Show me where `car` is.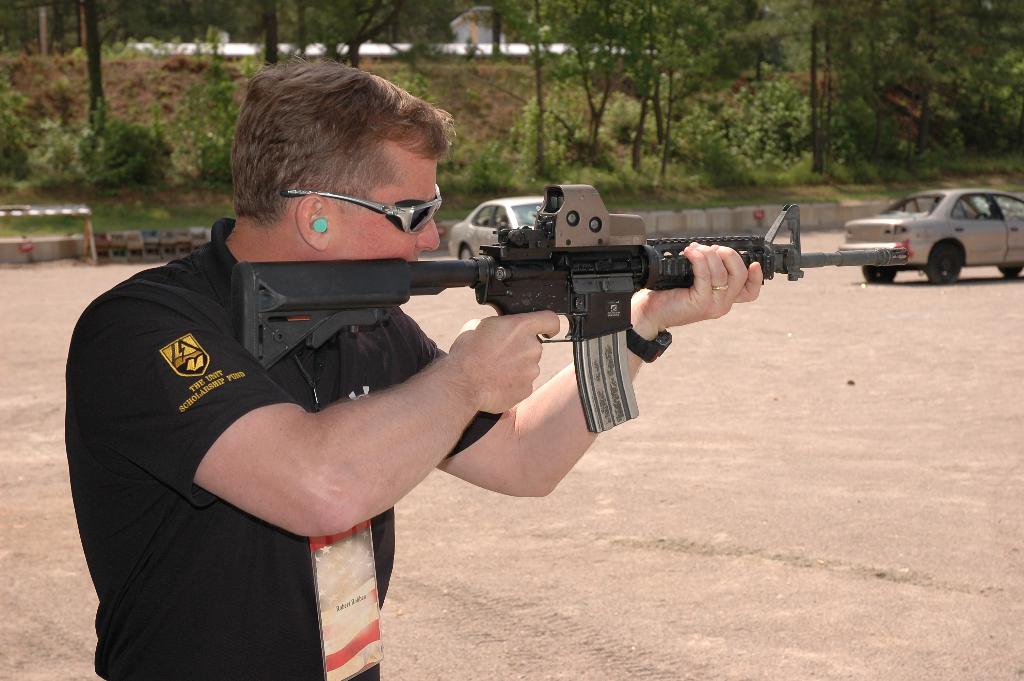
`car` is at locate(841, 188, 1023, 282).
